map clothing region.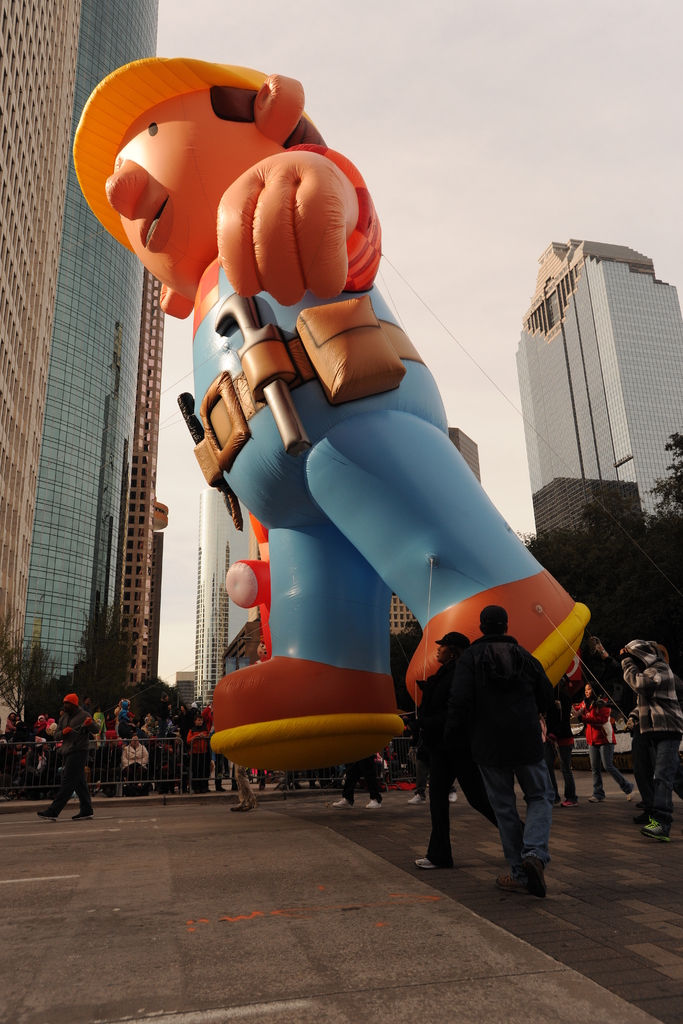
Mapped to x1=442, y1=645, x2=561, y2=846.
